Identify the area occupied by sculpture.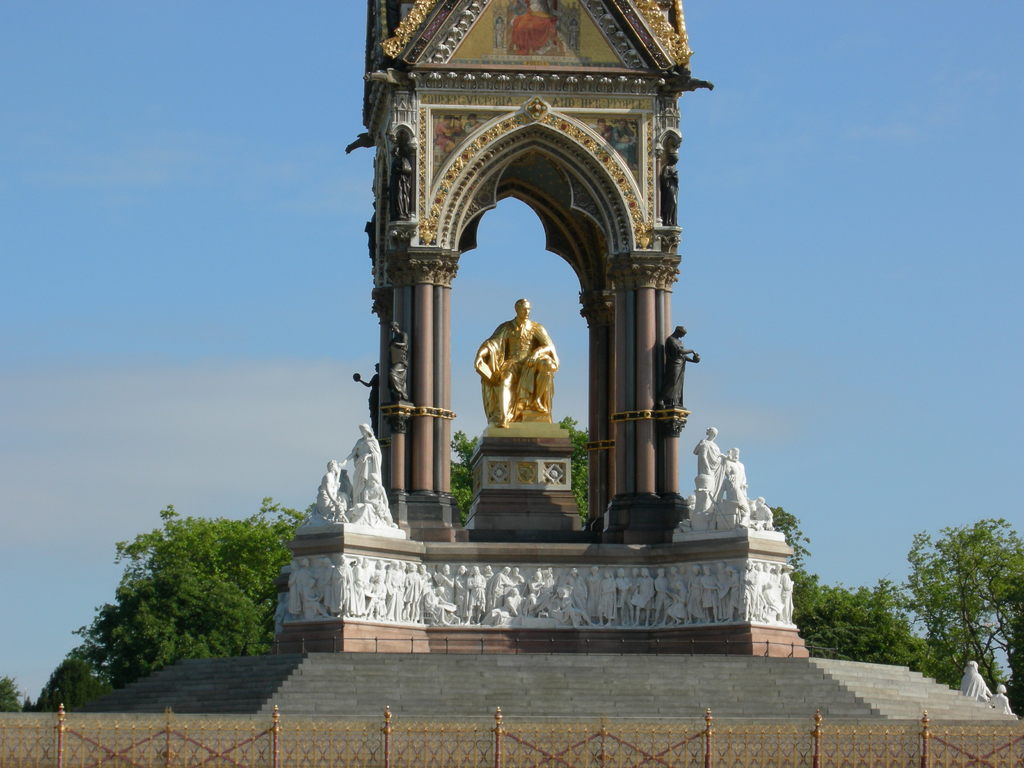
Area: <box>616,563,635,623</box>.
